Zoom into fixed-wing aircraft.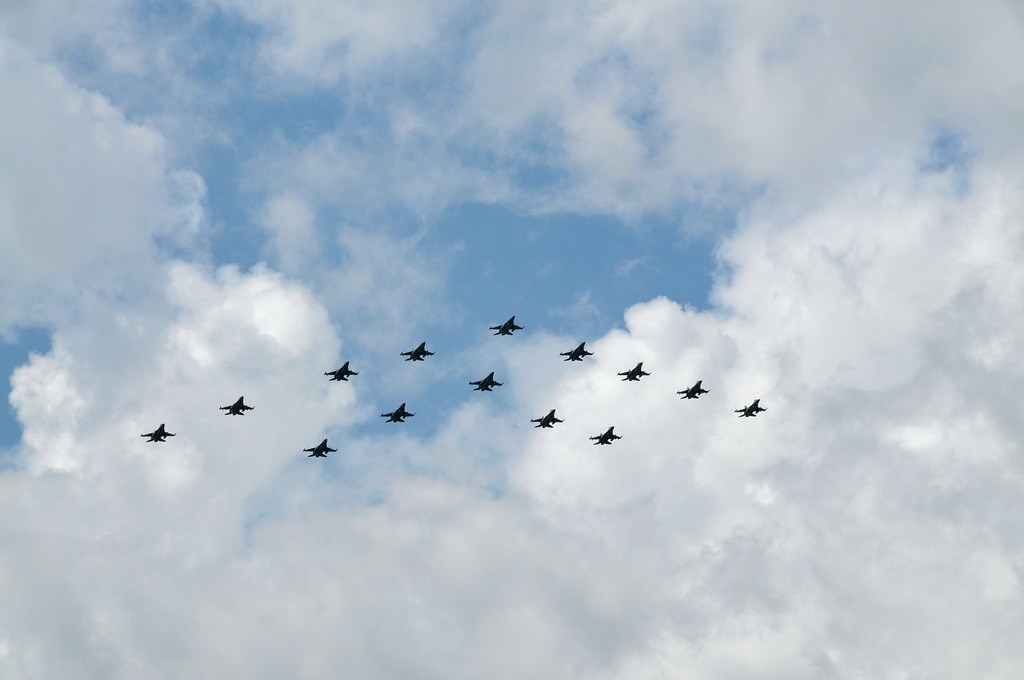
Zoom target: x1=678 y1=378 x2=712 y2=401.
